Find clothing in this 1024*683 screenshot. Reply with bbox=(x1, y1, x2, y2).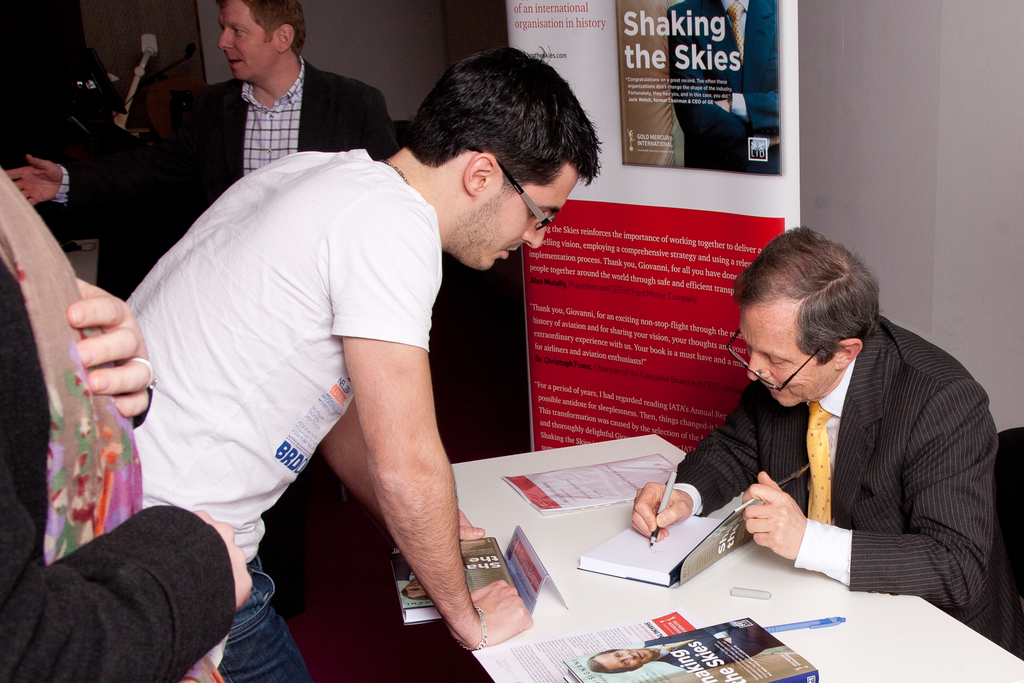
bbox=(390, 552, 417, 581).
